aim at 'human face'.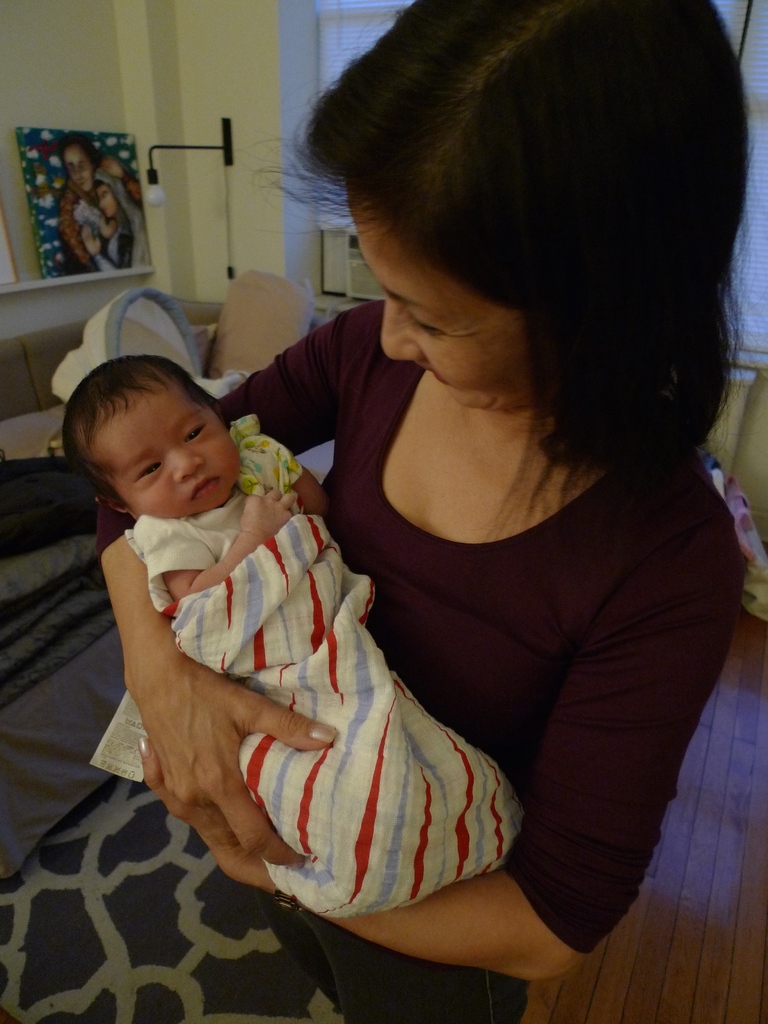
Aimed at select_region(66, 139, 90, 191).
